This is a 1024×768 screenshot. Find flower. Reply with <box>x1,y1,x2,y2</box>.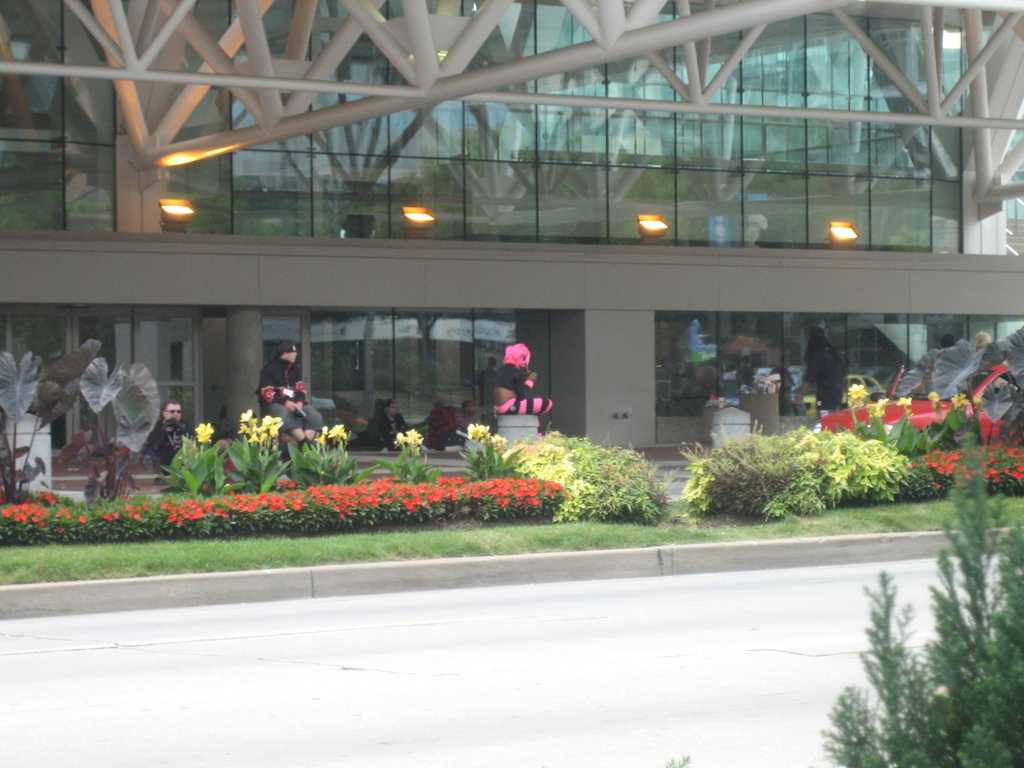
<box>845,384,870,409</box>.
